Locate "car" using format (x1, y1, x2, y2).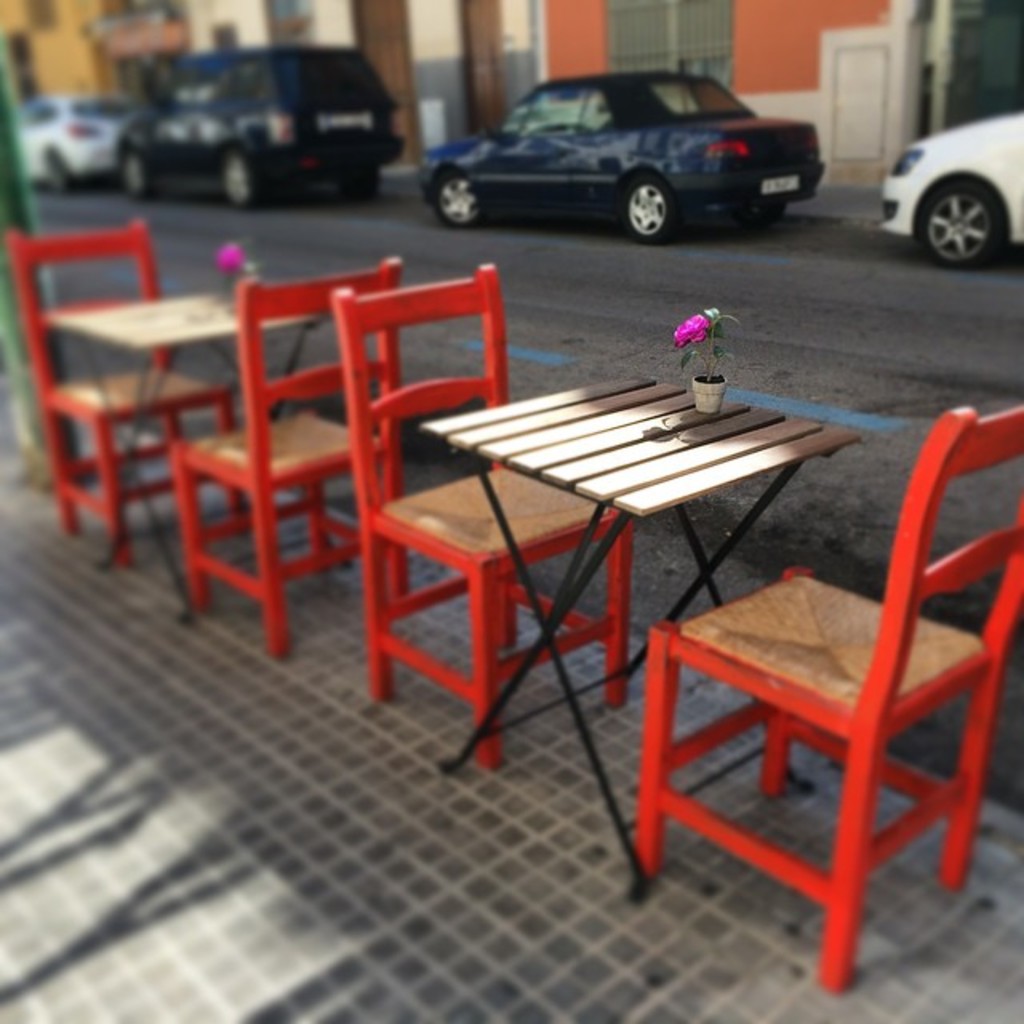
(106, 34, 406, 205).
